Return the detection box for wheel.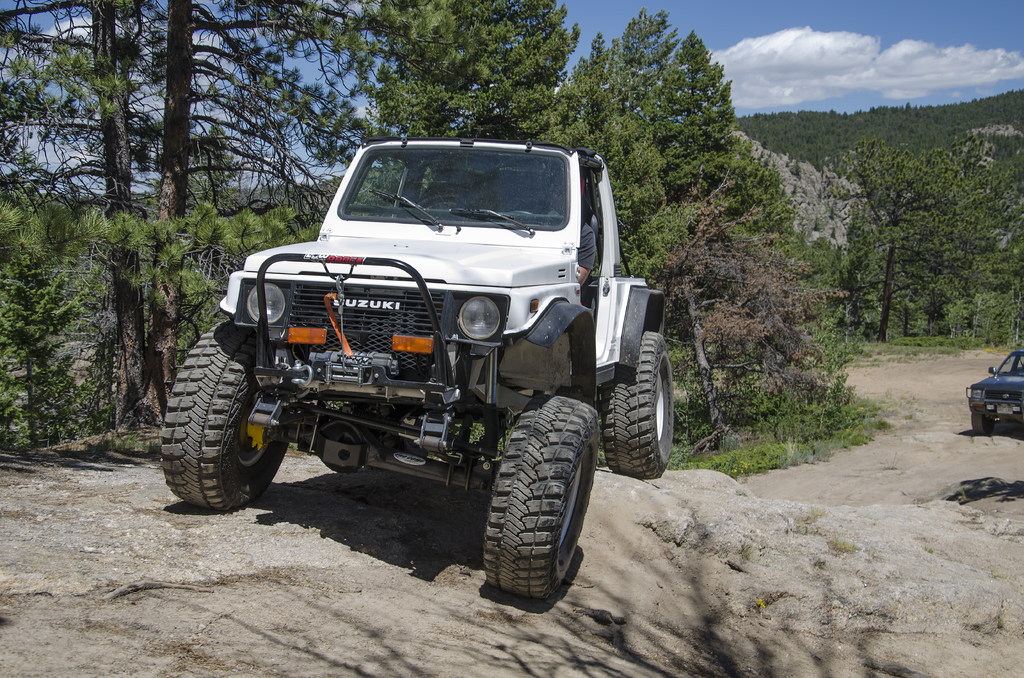
<box>467,403,586,601</box>.
